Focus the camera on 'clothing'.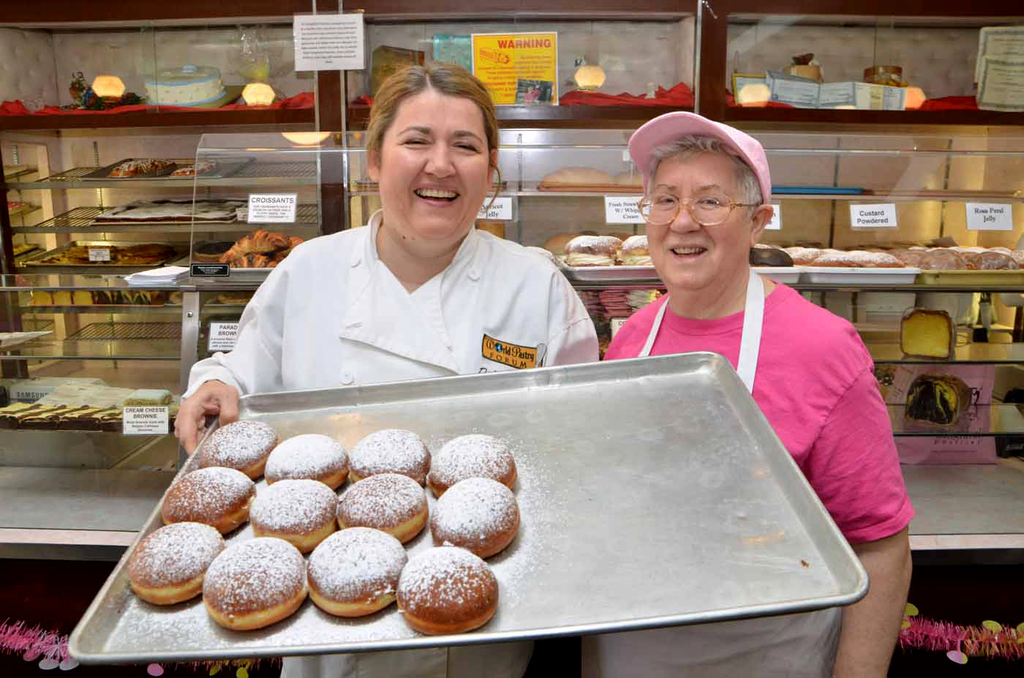
Focus region: [left=584, top=285, right=920, bottom=677].
